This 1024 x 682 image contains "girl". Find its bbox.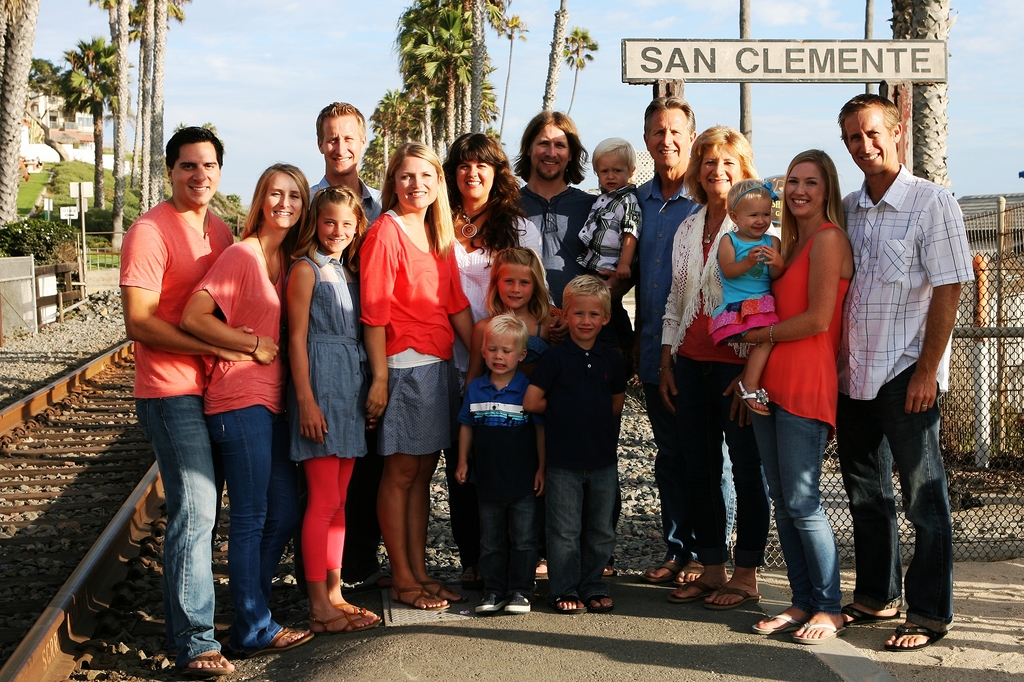
(x1=282, y1=183, x2=383, y2=636).
